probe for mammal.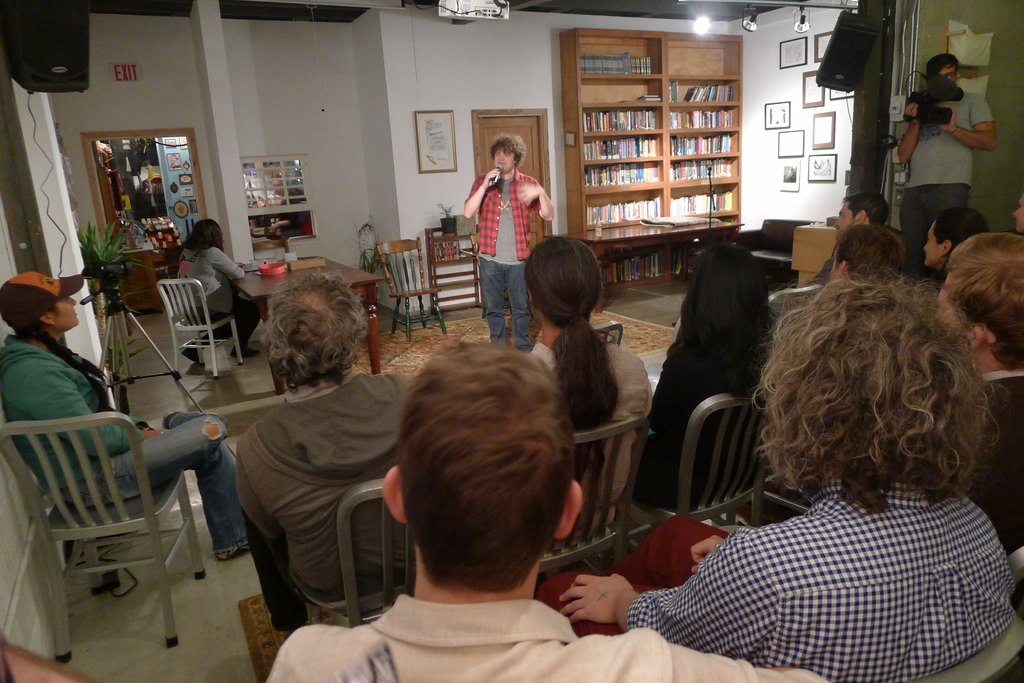
Probe result: bbox=[269, 175, 302, 237].
